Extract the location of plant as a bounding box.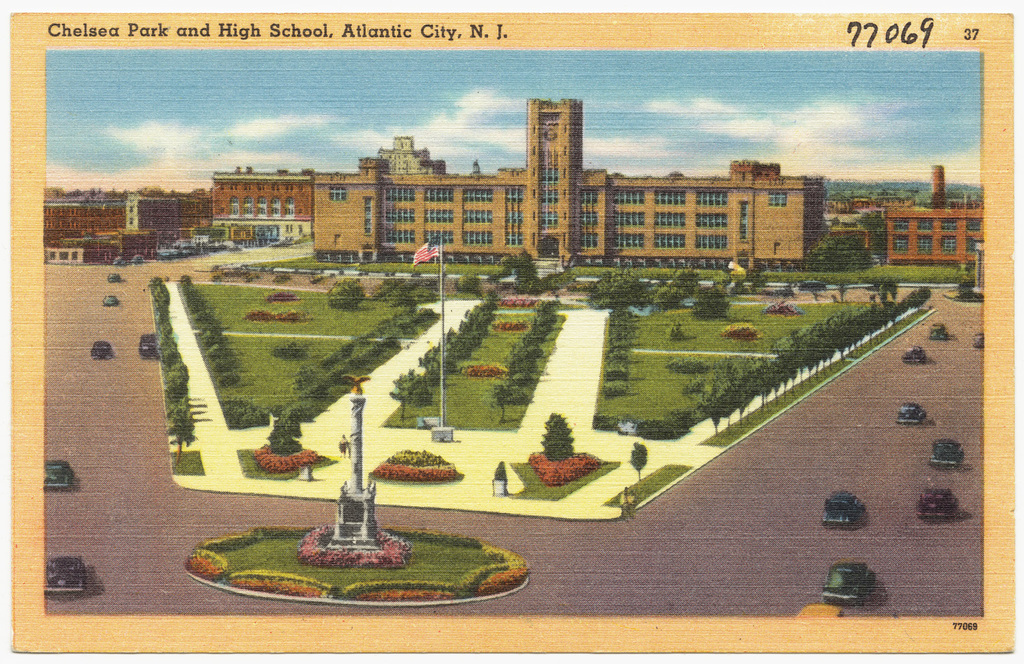
box=[626, 442, 651, 475].
